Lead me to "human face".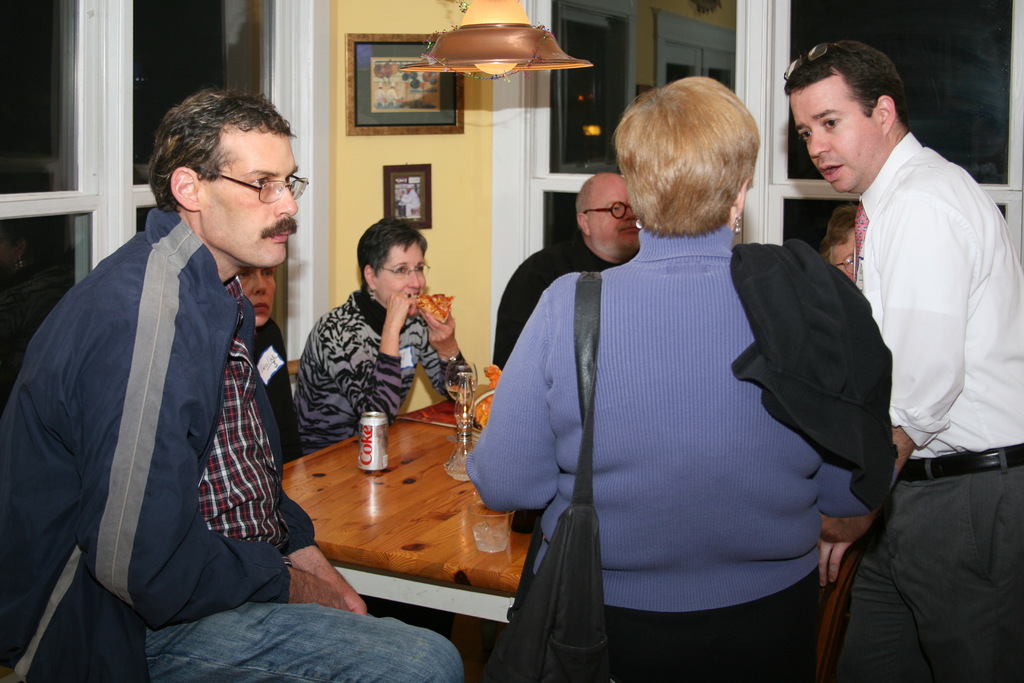
Lead to rect(202, 127, 298, 267).
